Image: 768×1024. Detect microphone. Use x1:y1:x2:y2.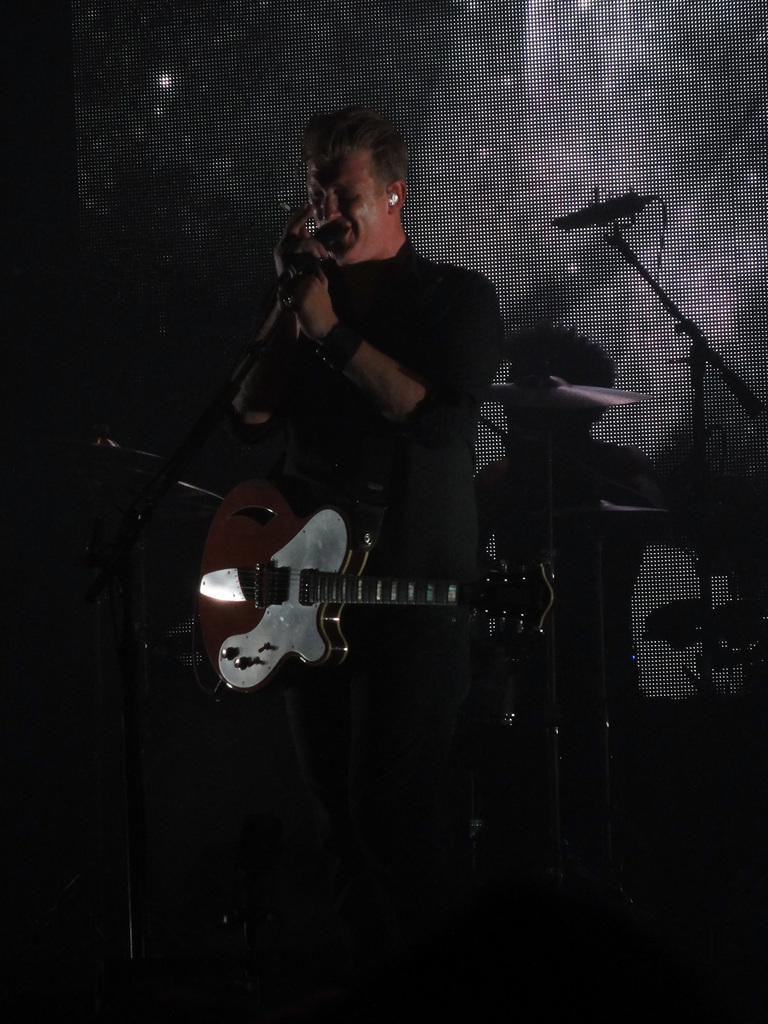
283:231:339:280.
